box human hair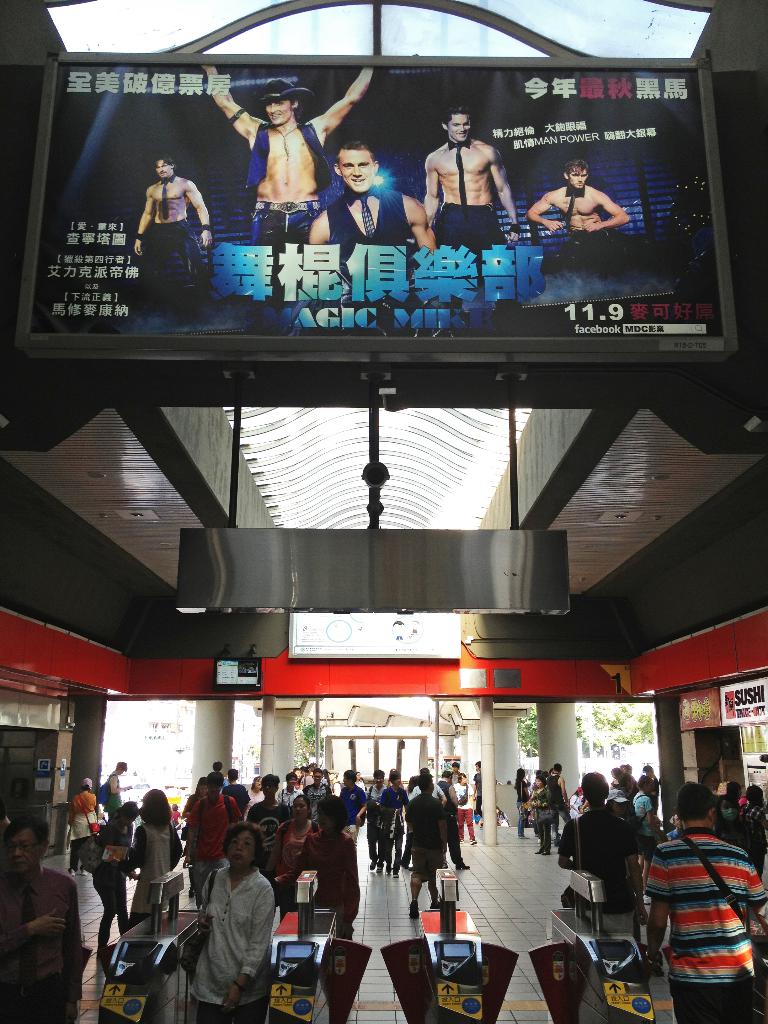
<region>536, 764, 562, 787</region>
